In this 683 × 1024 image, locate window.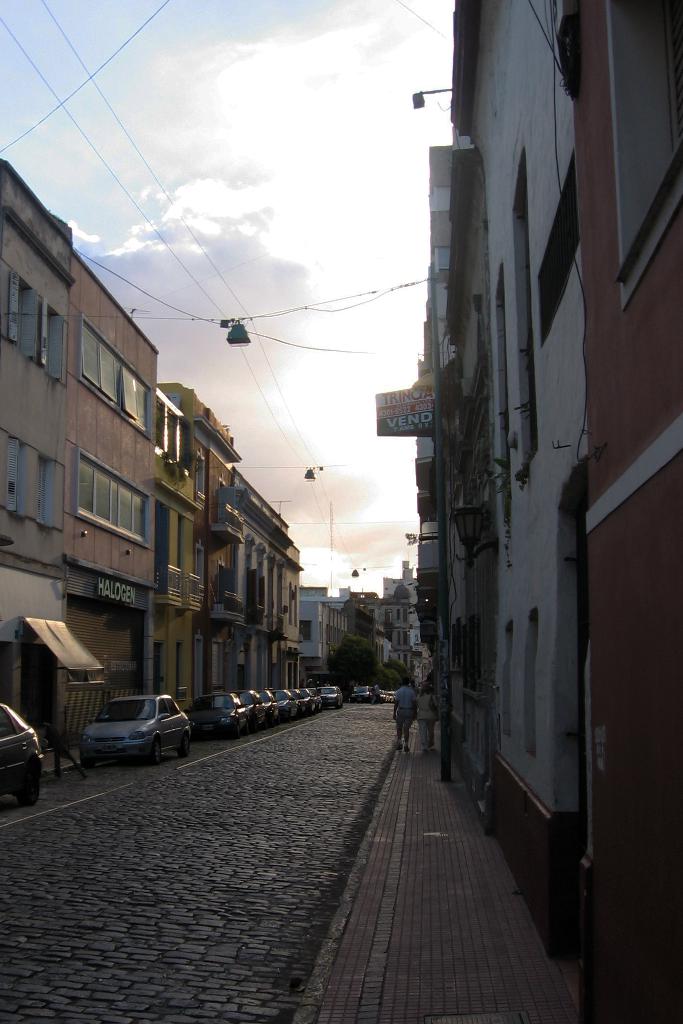
Bounding box: 34/452/53/533.
